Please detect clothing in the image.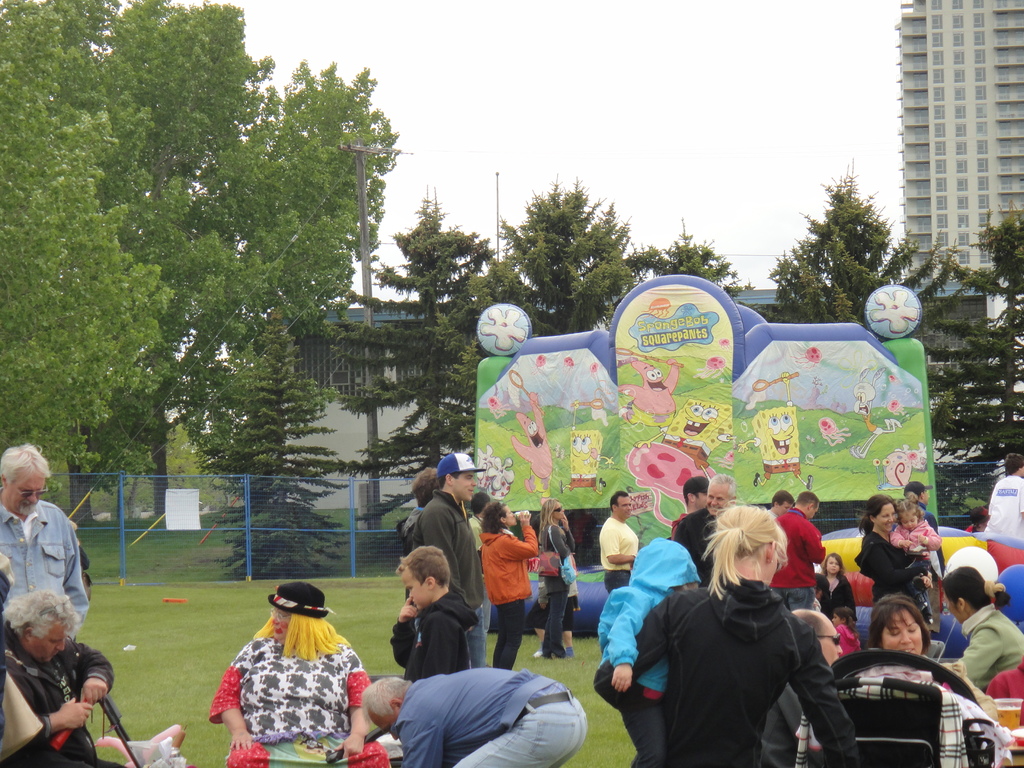
bbox=(203, 632, 399, 767).
